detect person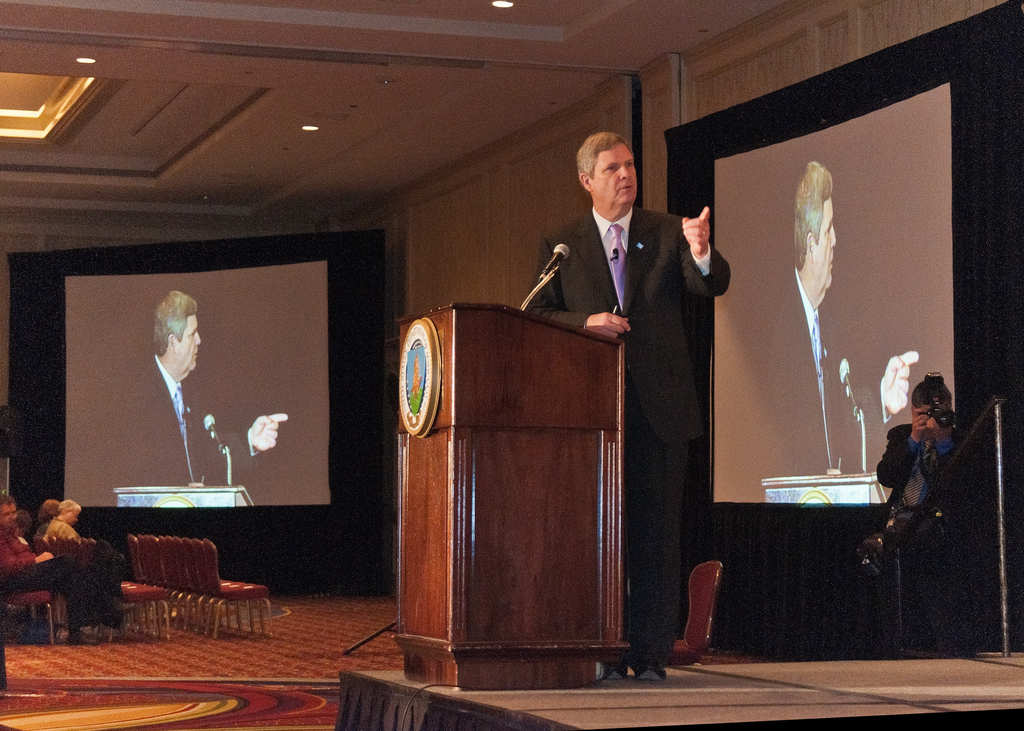
<box>551,119,731,616</box>
